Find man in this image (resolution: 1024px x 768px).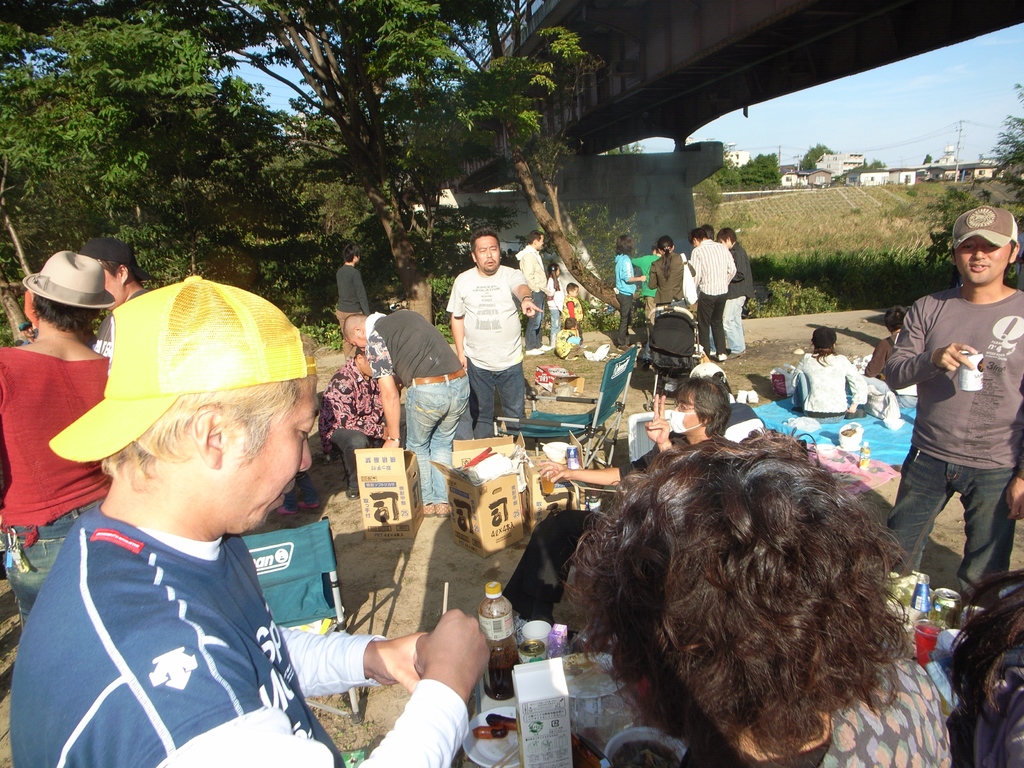
detection(511, 373, 725, 620).
